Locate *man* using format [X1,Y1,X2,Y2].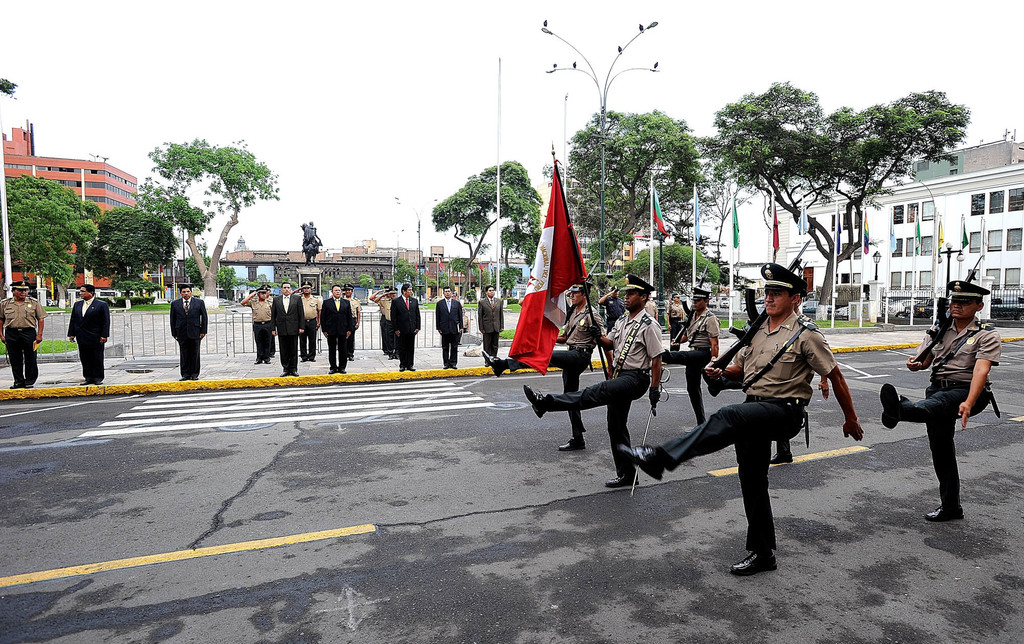
[168,285,207,375].
